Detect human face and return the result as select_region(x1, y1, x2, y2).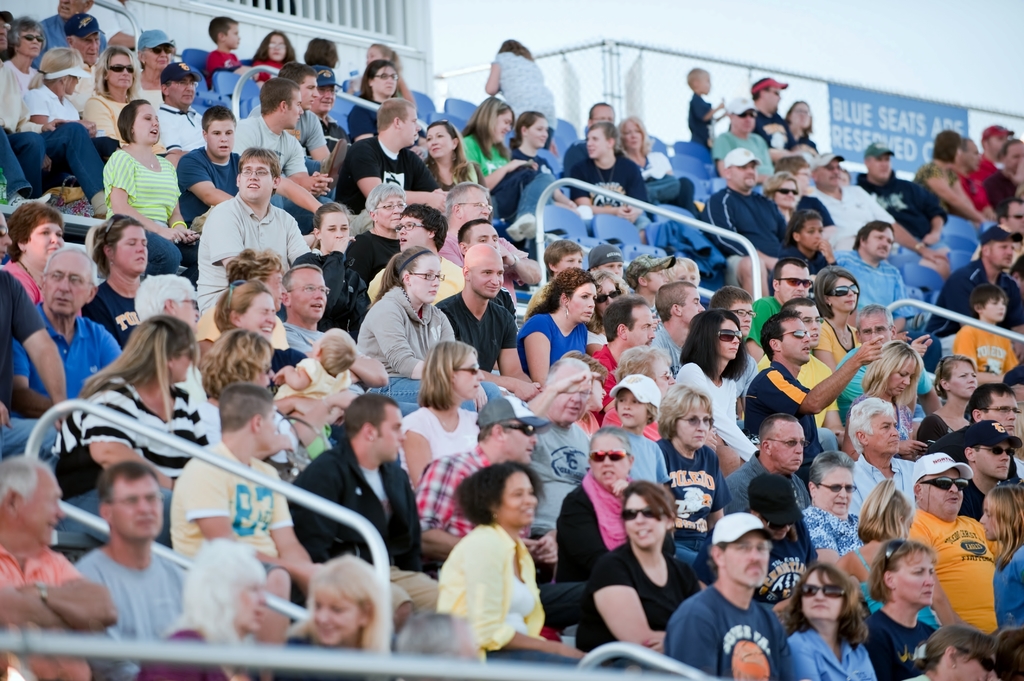
select_region(525, 116, 552, 151).
